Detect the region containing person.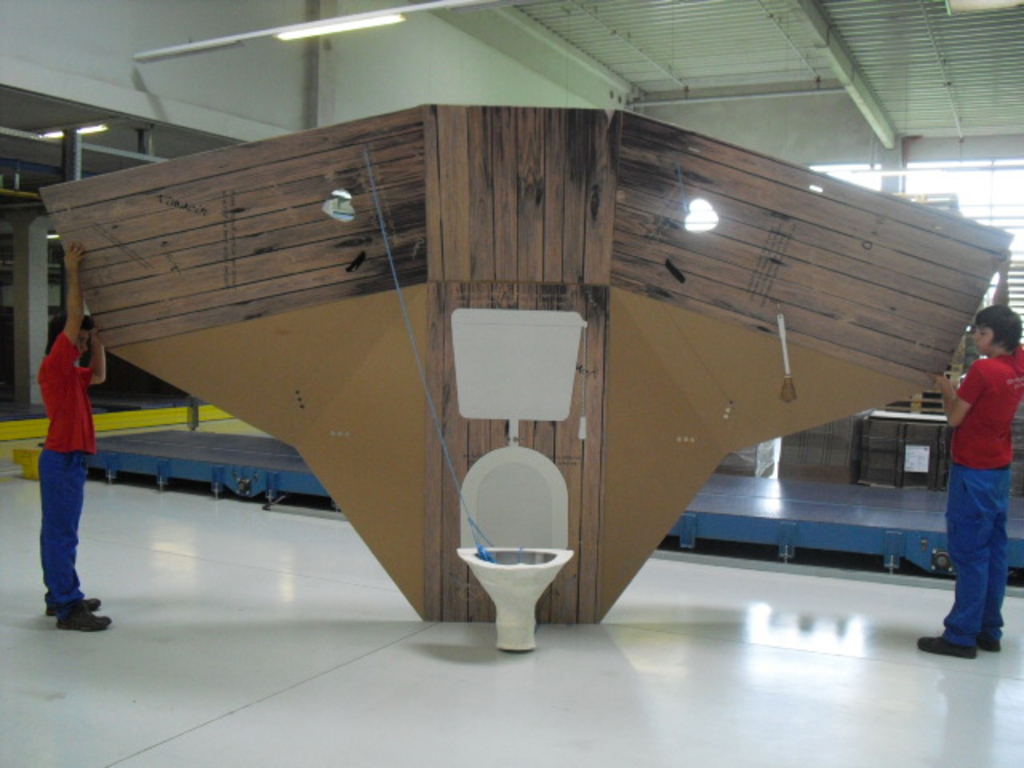
{"x1": 931, "y1": 253, "x2": 1022, "y2": 654}.
